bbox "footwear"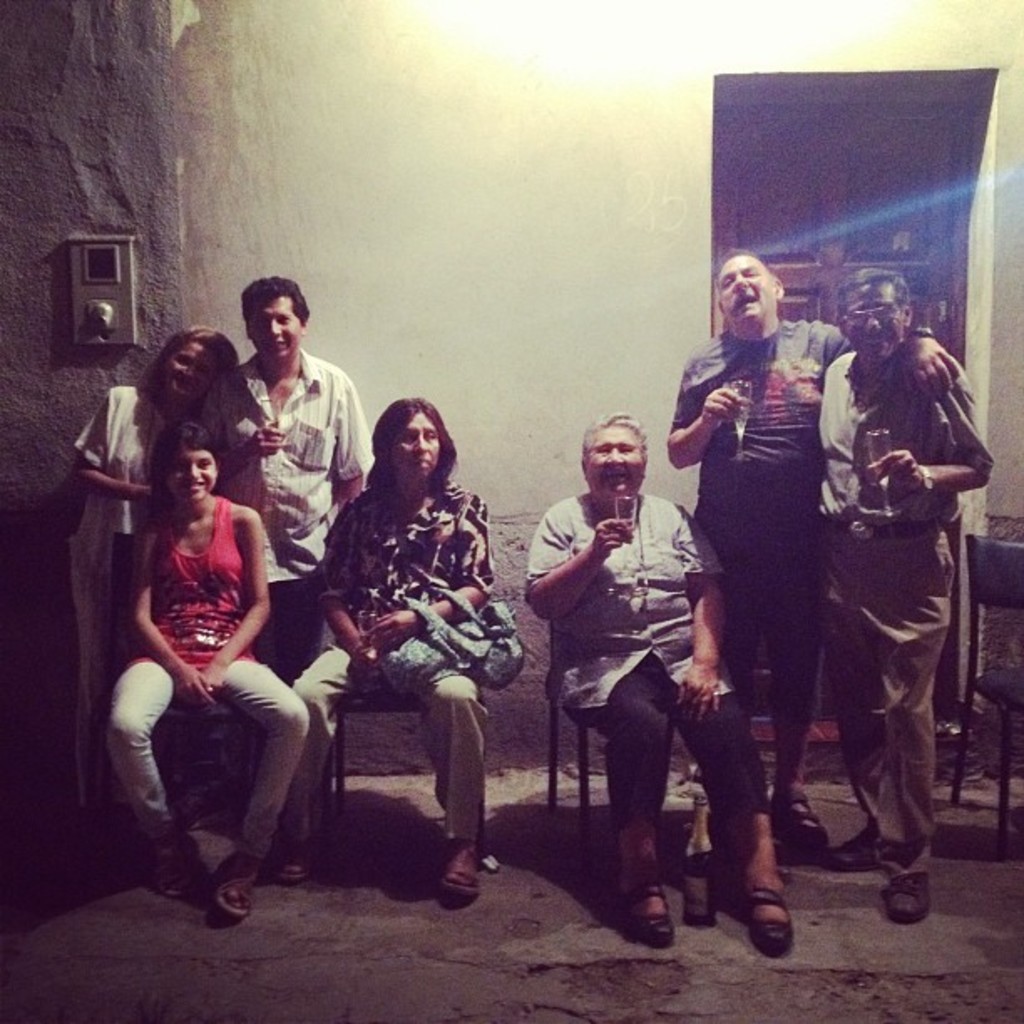
736,885,803,967
